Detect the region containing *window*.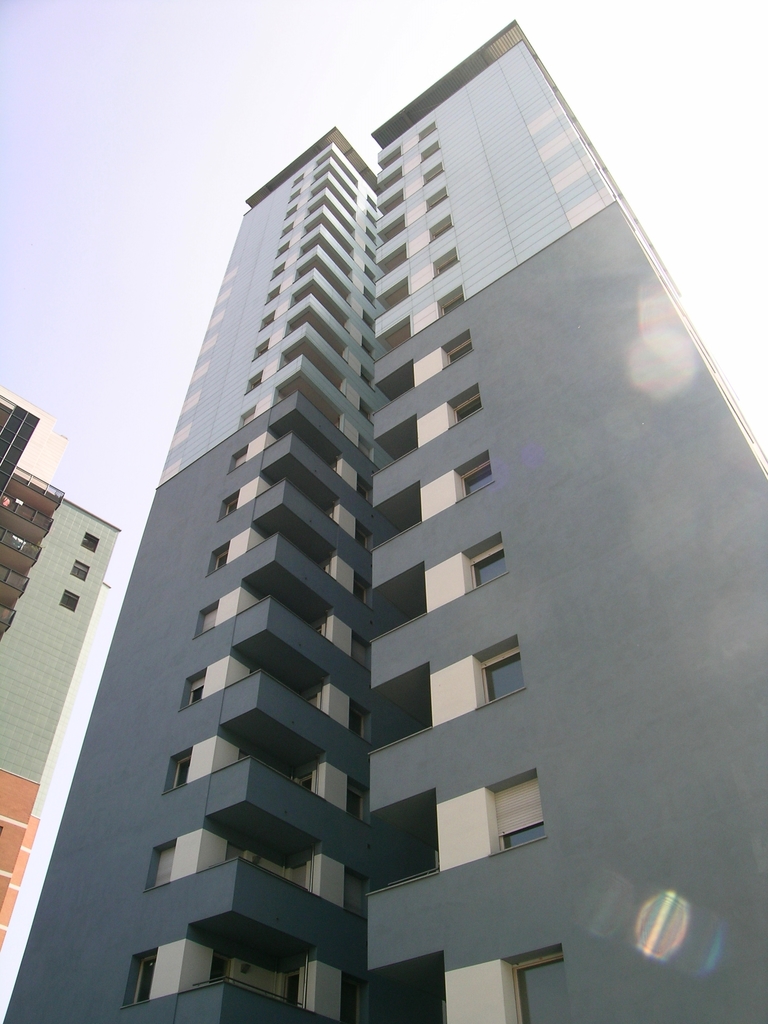
Rect(460, 463, 499, 500).
